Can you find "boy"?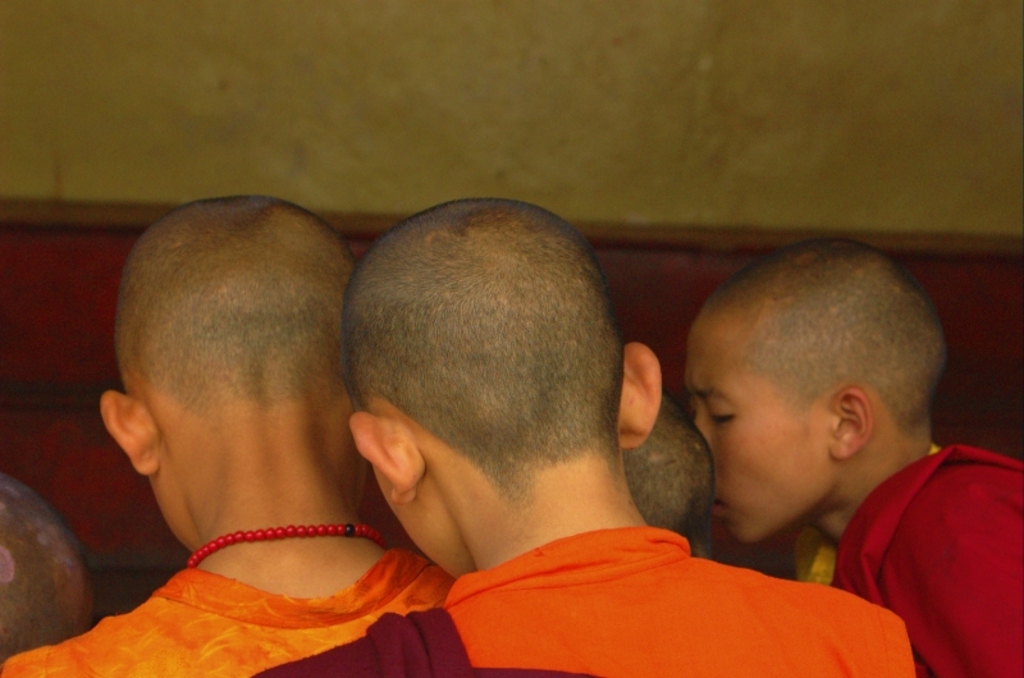
Yes, bounding box: 3,194,453,675.
